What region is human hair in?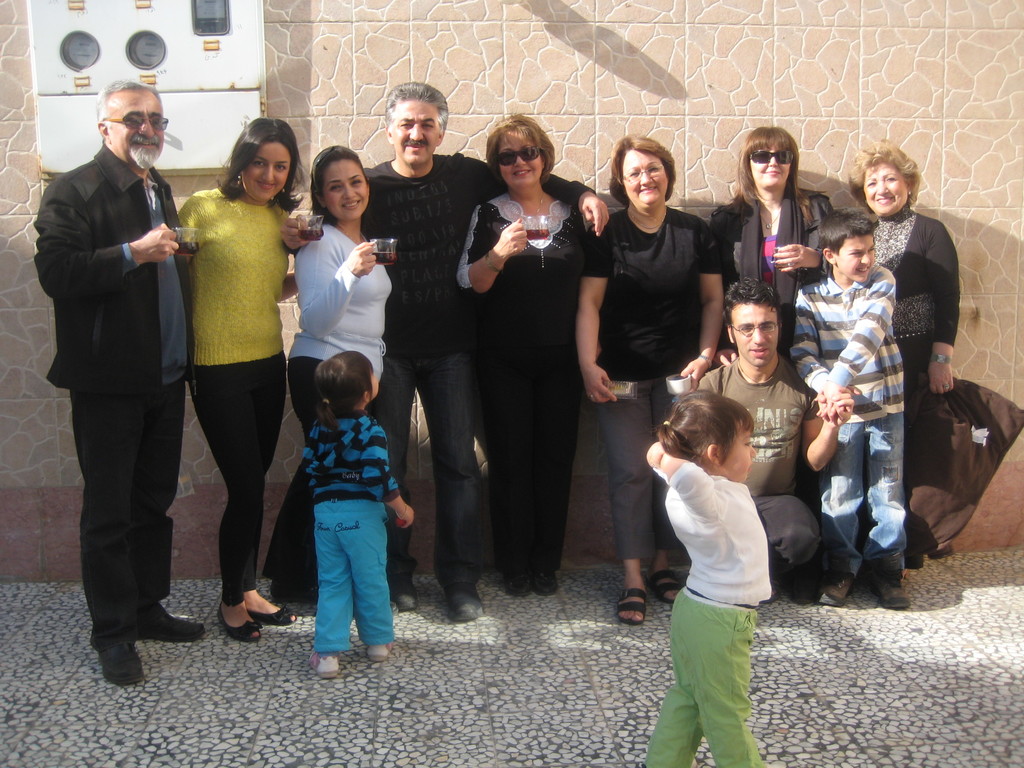
x1=721, y1=276, x2=783, y2=333.
